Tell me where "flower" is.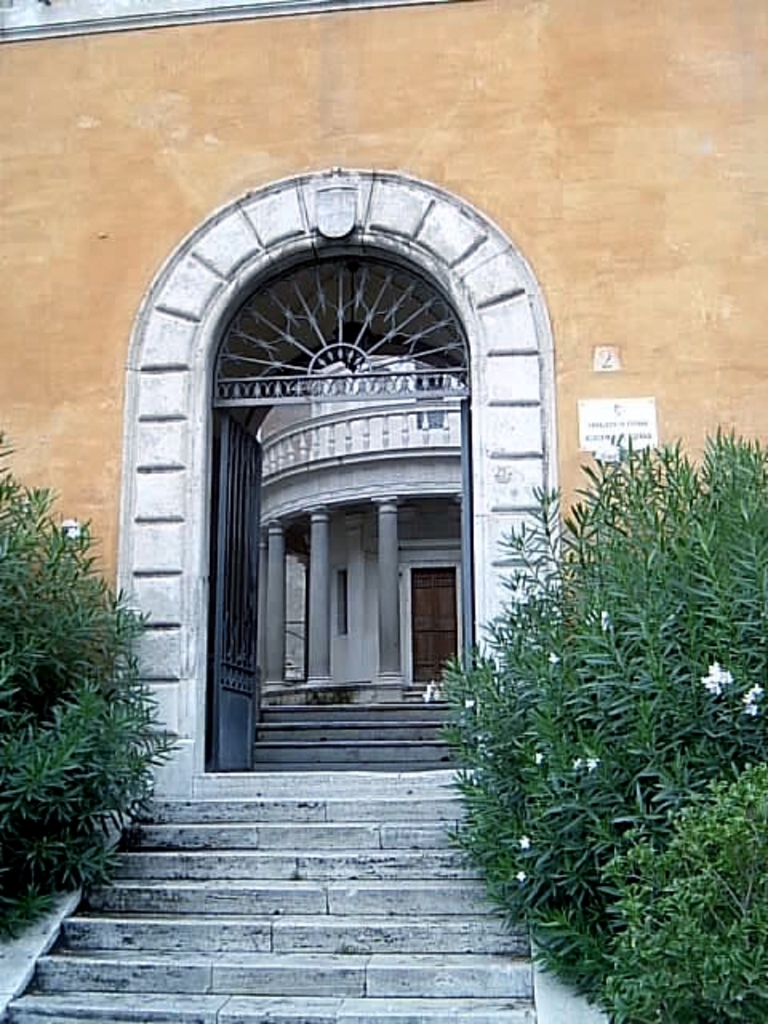
"flower" is at box(533, 752, 544, 766).
